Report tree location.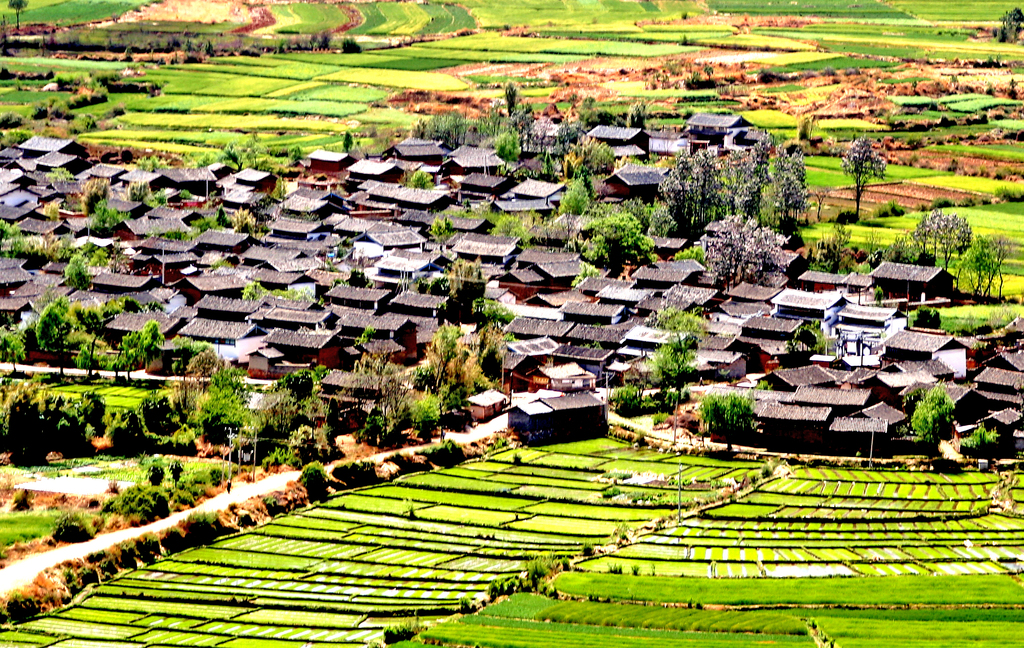
Report: rect(177, 336, 210, 371).
